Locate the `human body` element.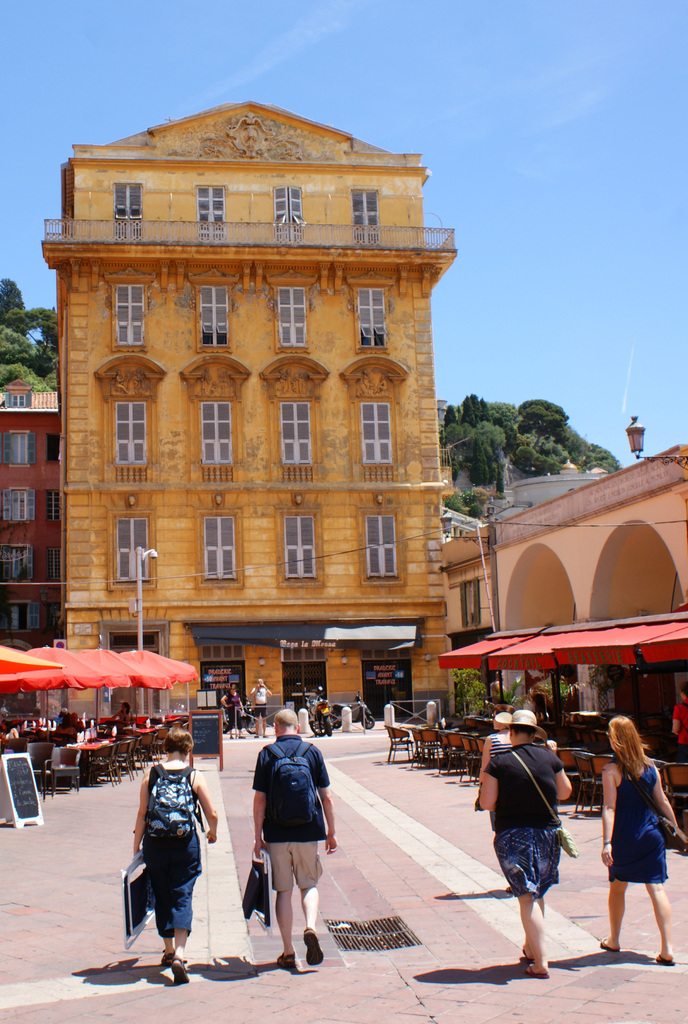
Element bbox: Rect(256, 685, 334, 972).
